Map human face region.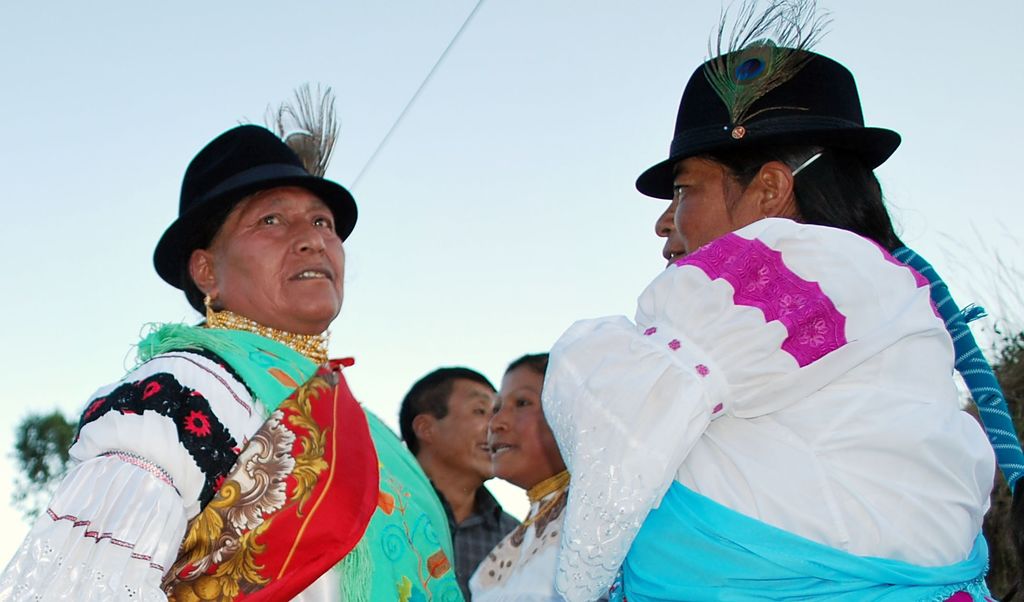
Mapped to box=[654, 160, 756, 264].
